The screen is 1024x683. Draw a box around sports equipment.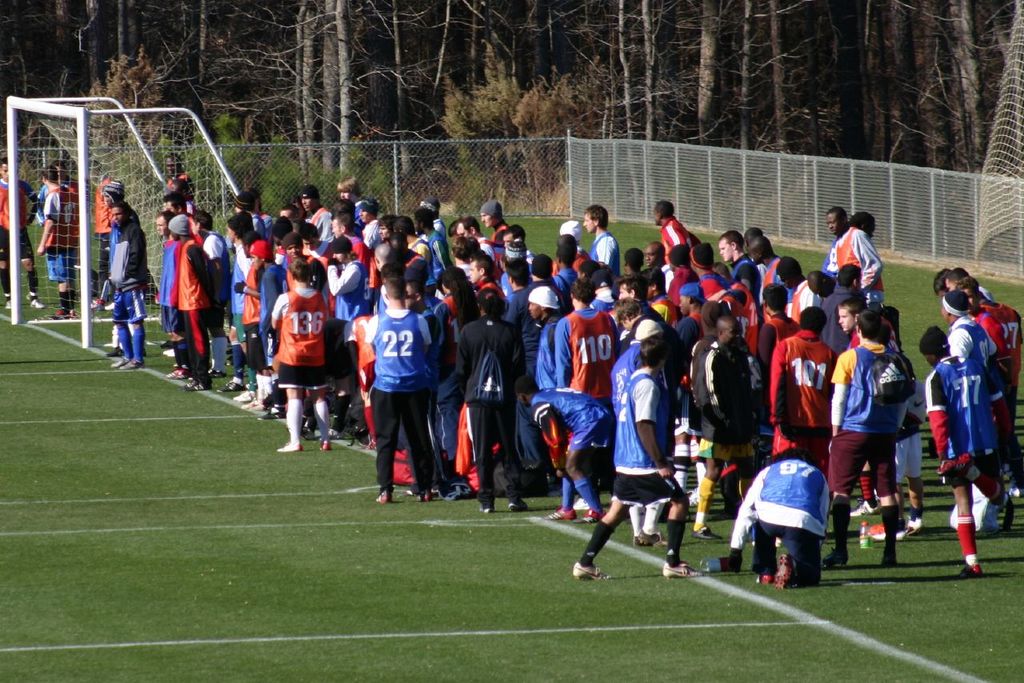
(x1=88, y1=299, x2=108, y2=312).
